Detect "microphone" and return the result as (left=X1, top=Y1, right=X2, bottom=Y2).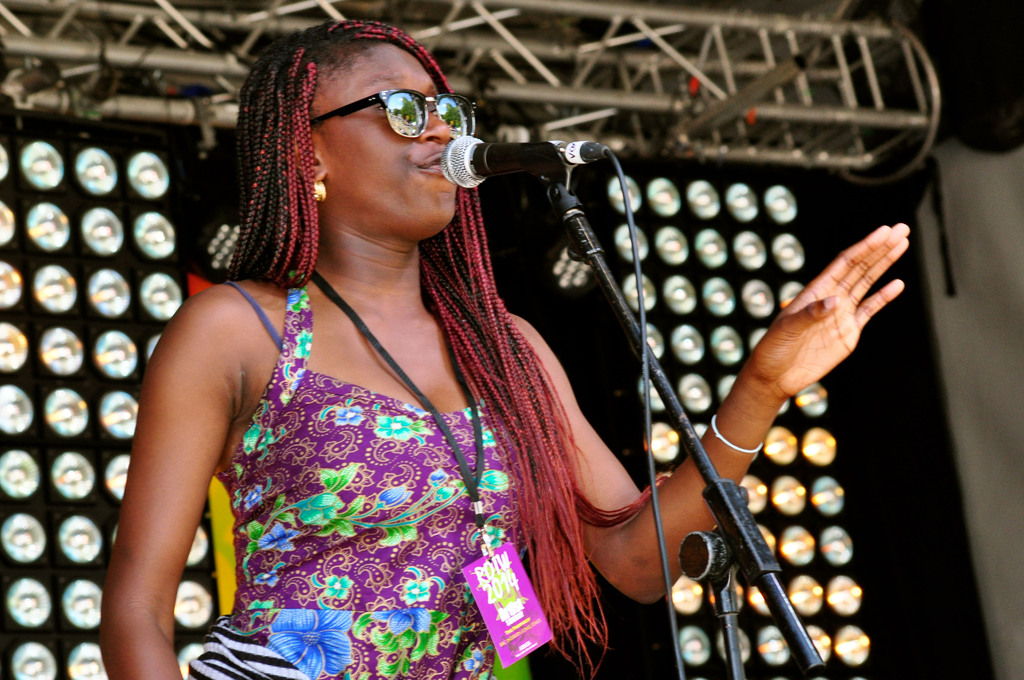
(left=438, top=129, right=591, bottom=189).
